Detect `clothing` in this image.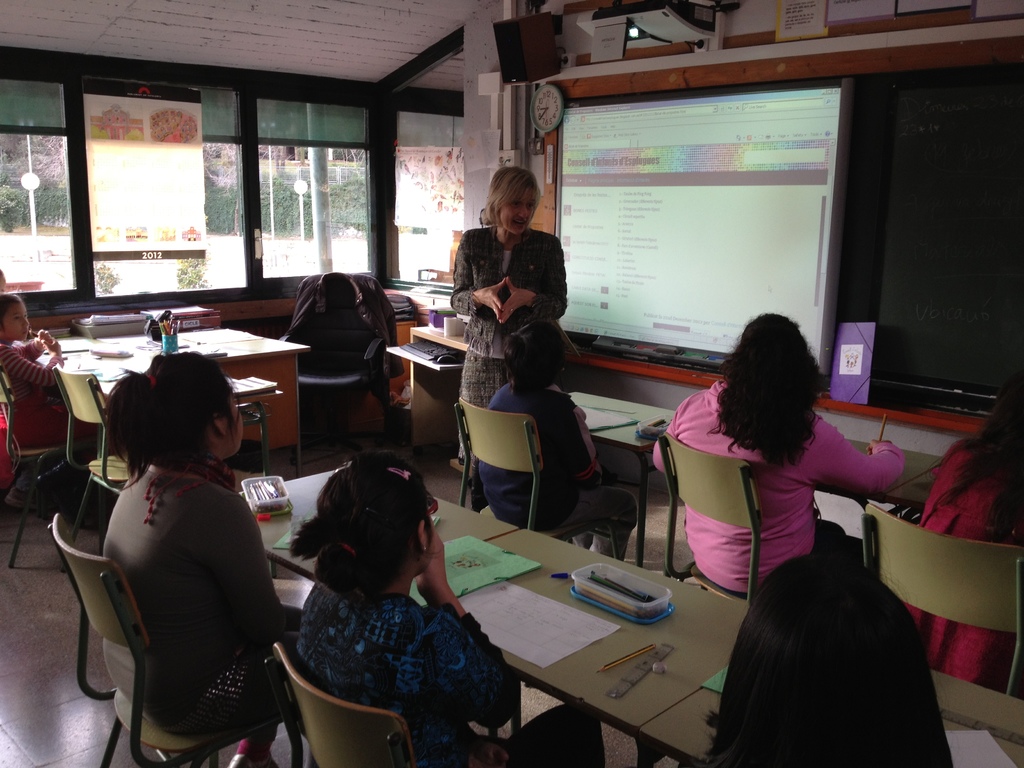
Detection: bbox=(296, 589, 519, 767).
